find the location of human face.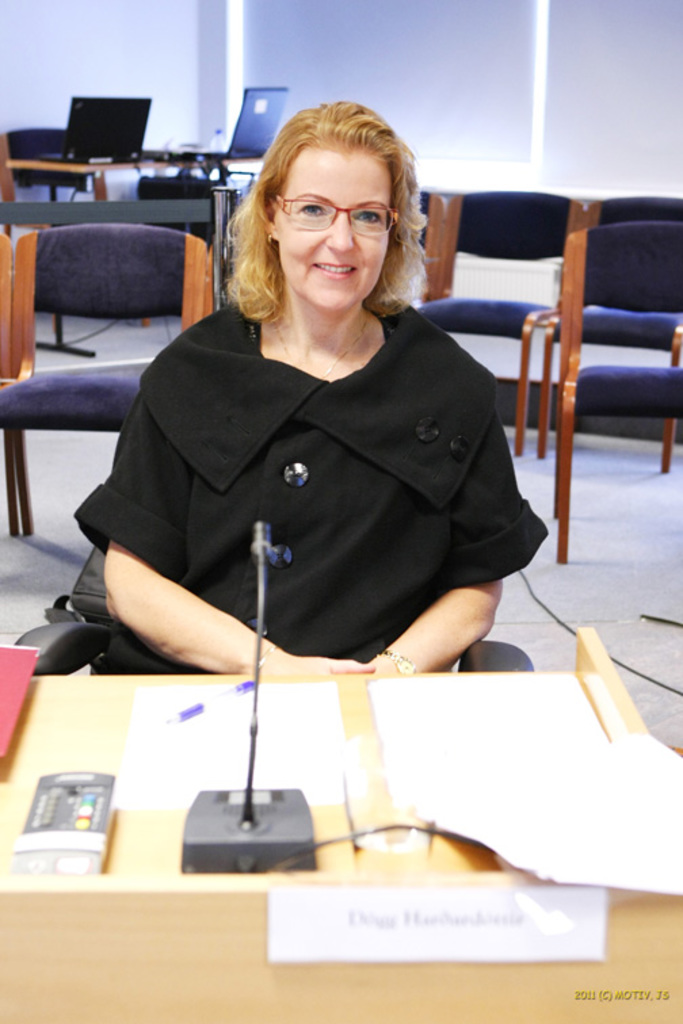
Location: [left=279, top=149, right=390, bottom=309].
